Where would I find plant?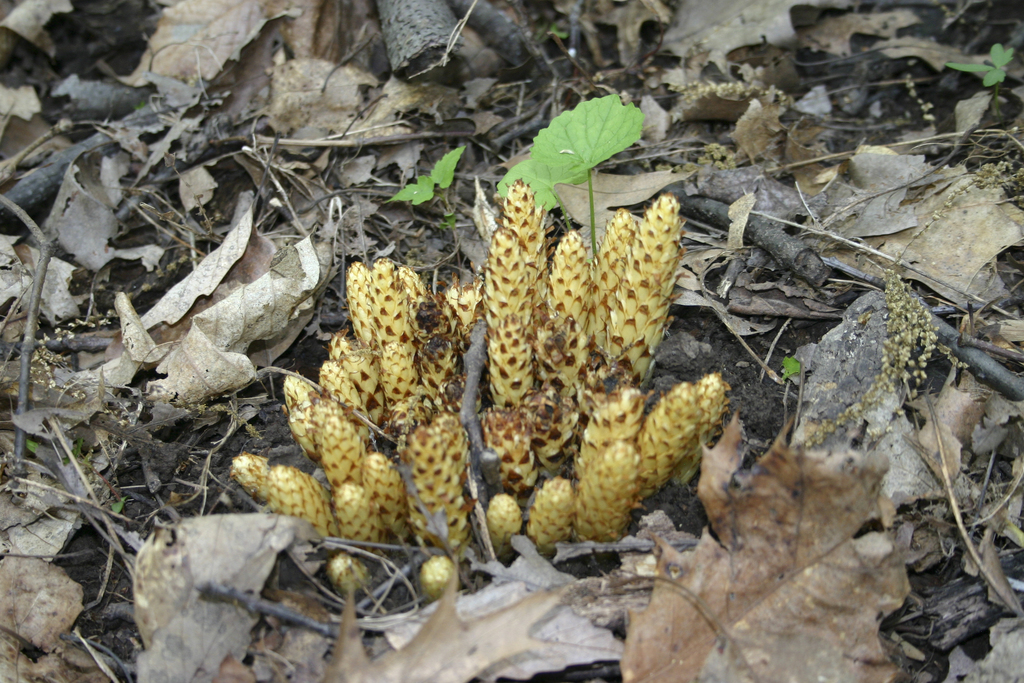
At {"x1": 523, "y1": 83, "x2": 657, "y2": 252}.
